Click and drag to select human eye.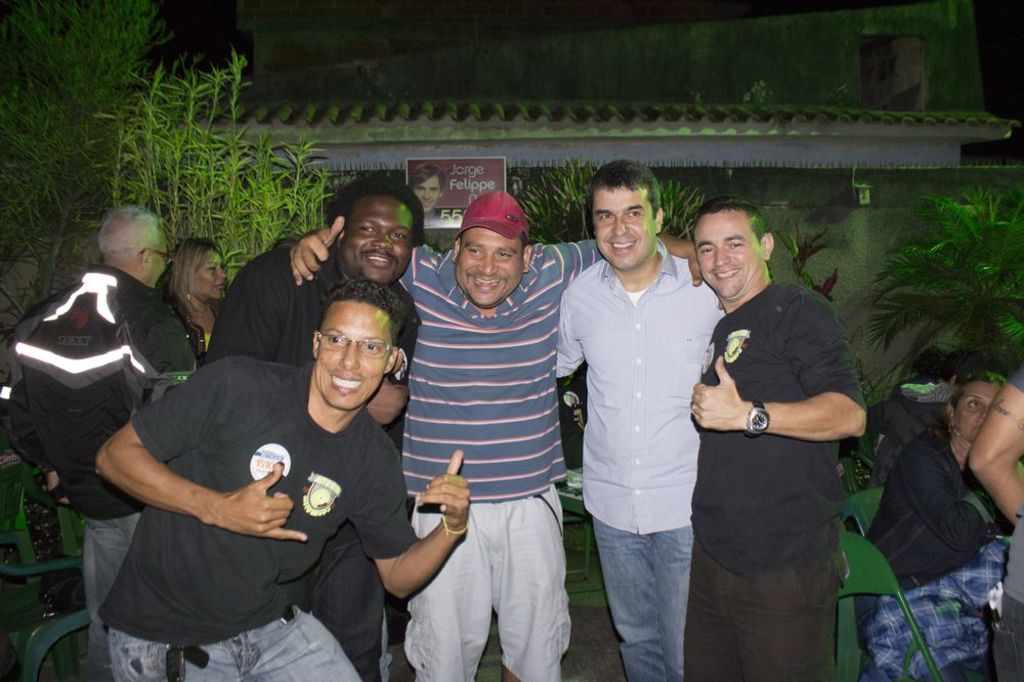
Selection: 206/263/219/272.
